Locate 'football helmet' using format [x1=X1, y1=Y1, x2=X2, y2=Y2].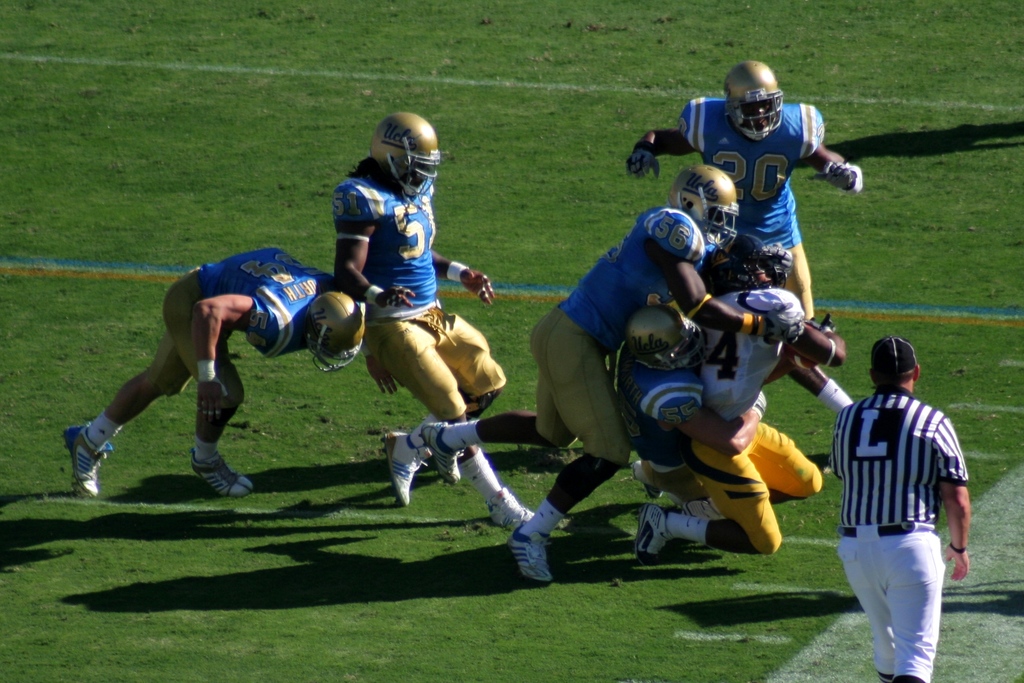
[x1=627, y1=308, x2=705, y2=373].
